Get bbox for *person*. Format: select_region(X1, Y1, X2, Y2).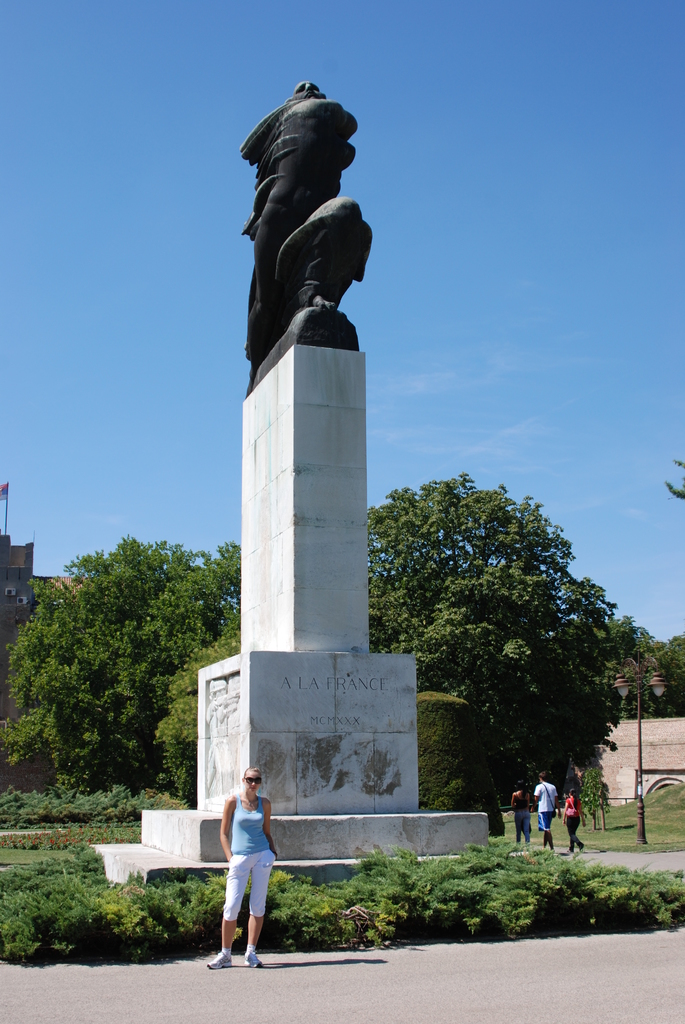
select_region(508, 785, 527, 835).
